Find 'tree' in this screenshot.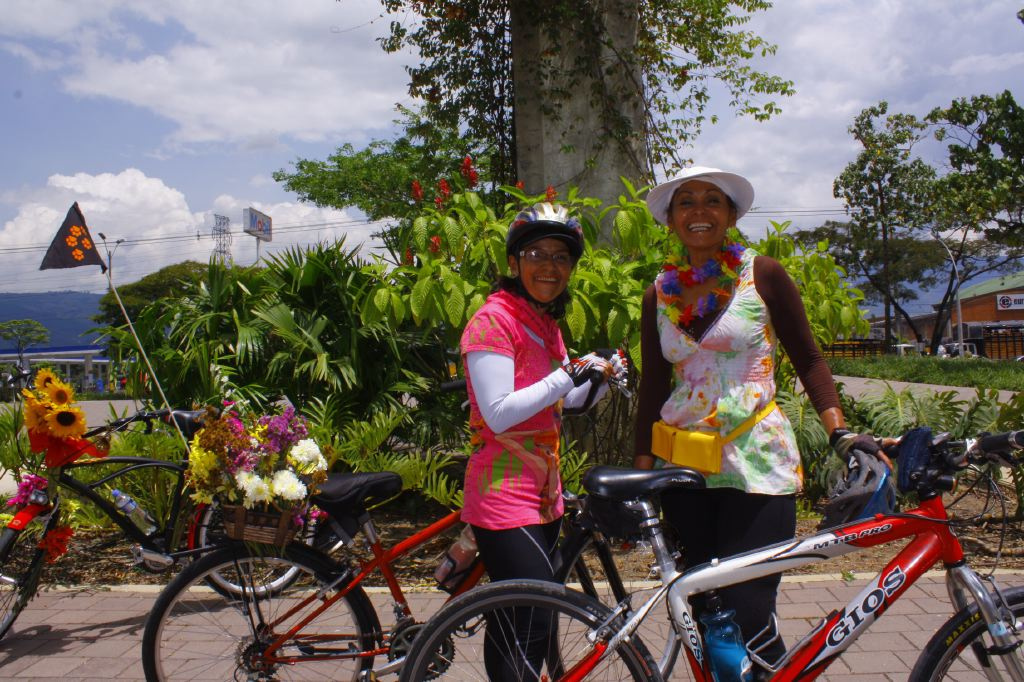
The bounding box for 'tree' is [left=806, top=90, right=1023, bottom=366].
